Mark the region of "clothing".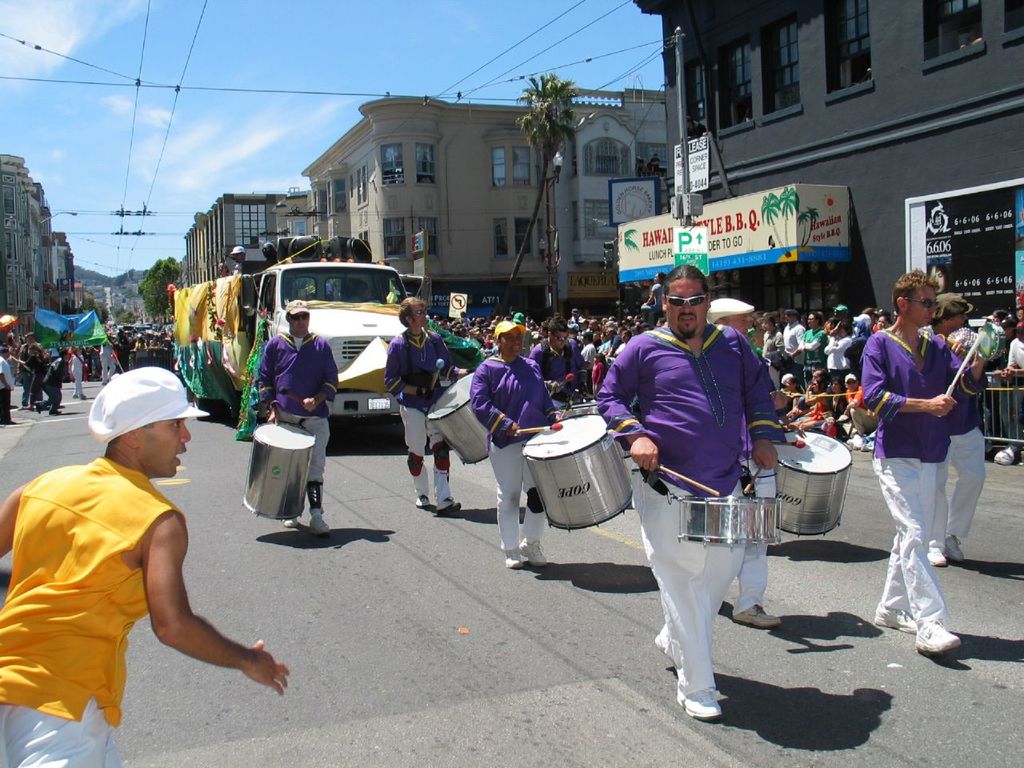
Region: <bbox>933, 330, 989, 547</bbox>.
